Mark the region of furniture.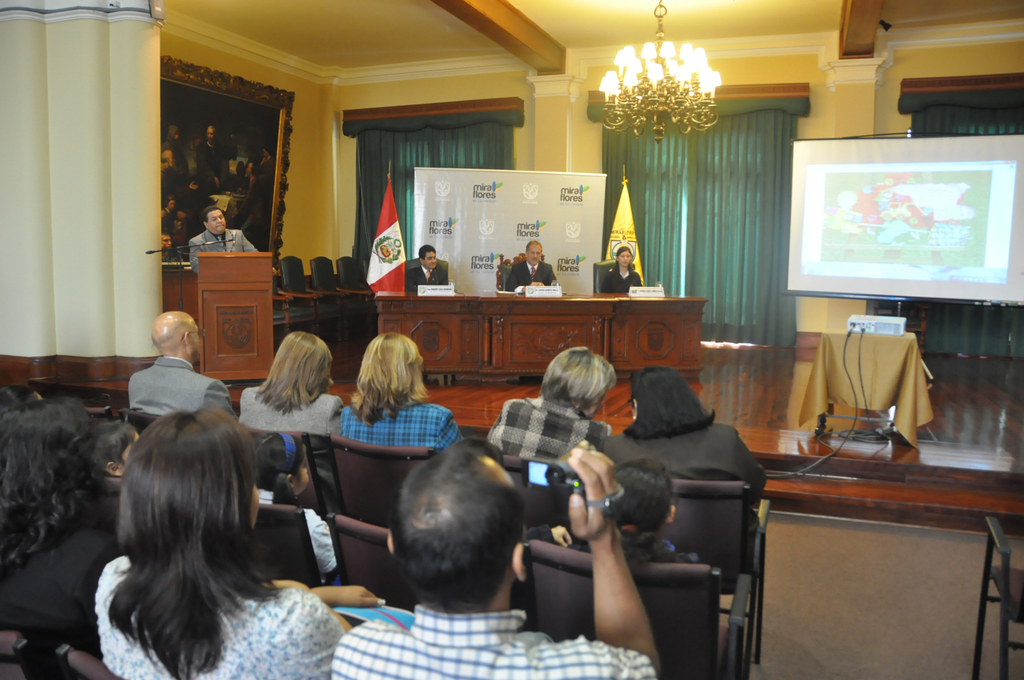
Region: box=[972, 517, 1023, 679].
